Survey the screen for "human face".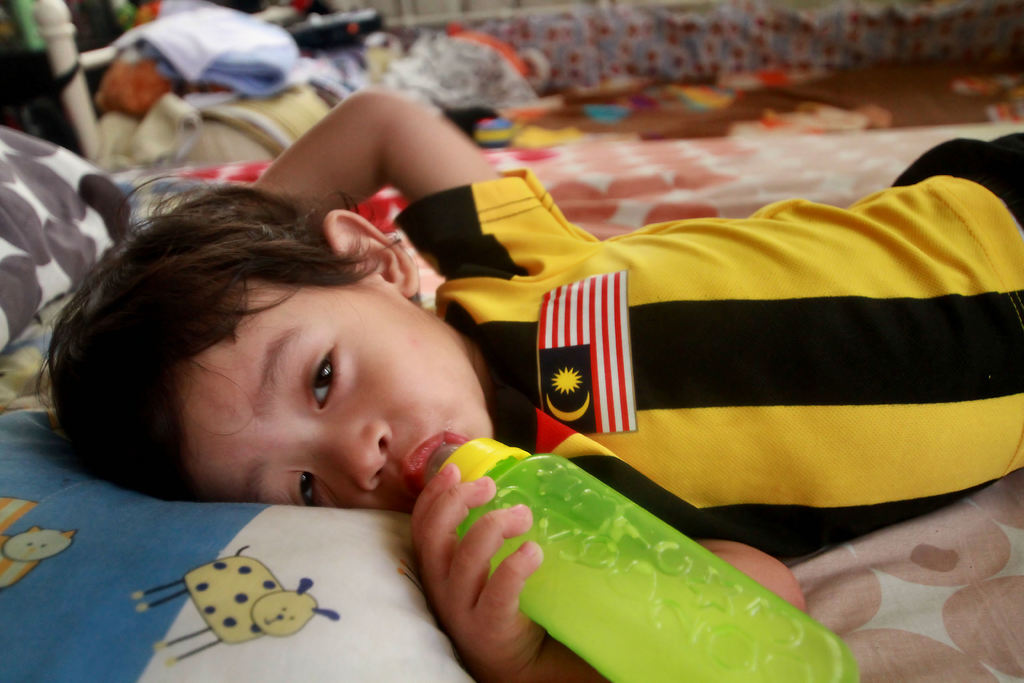
Survey found: Rect(177, 284, 493, 514).
